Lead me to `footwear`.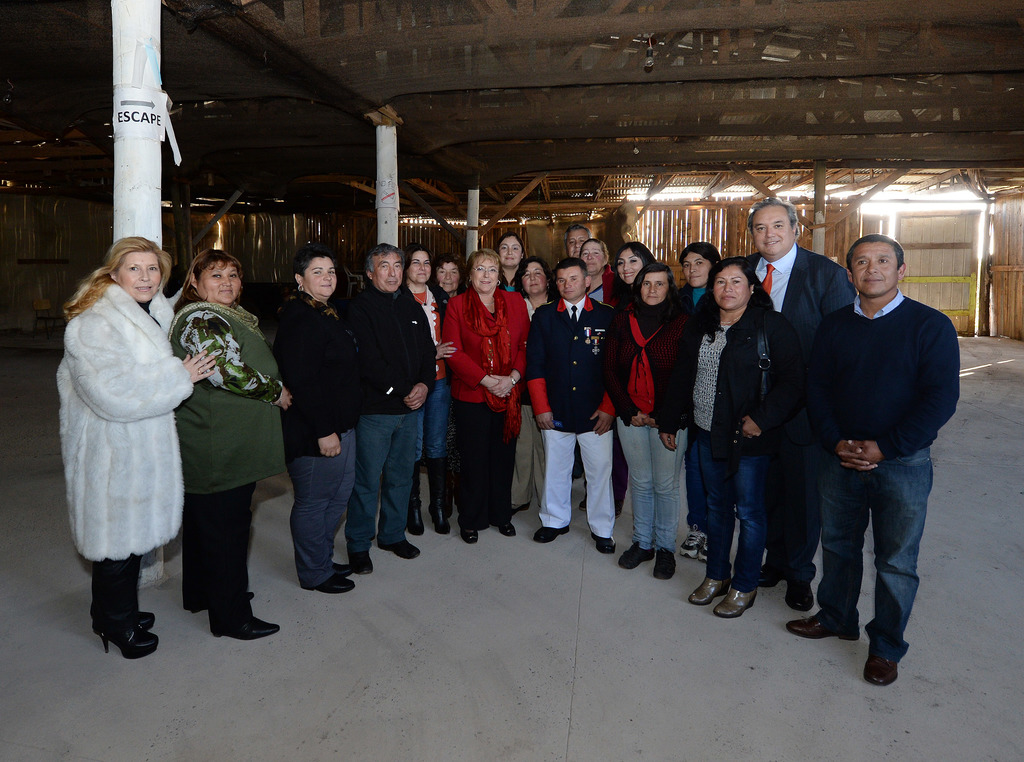
Lead to x1=348 y1=553 x2=372 y2=575.
